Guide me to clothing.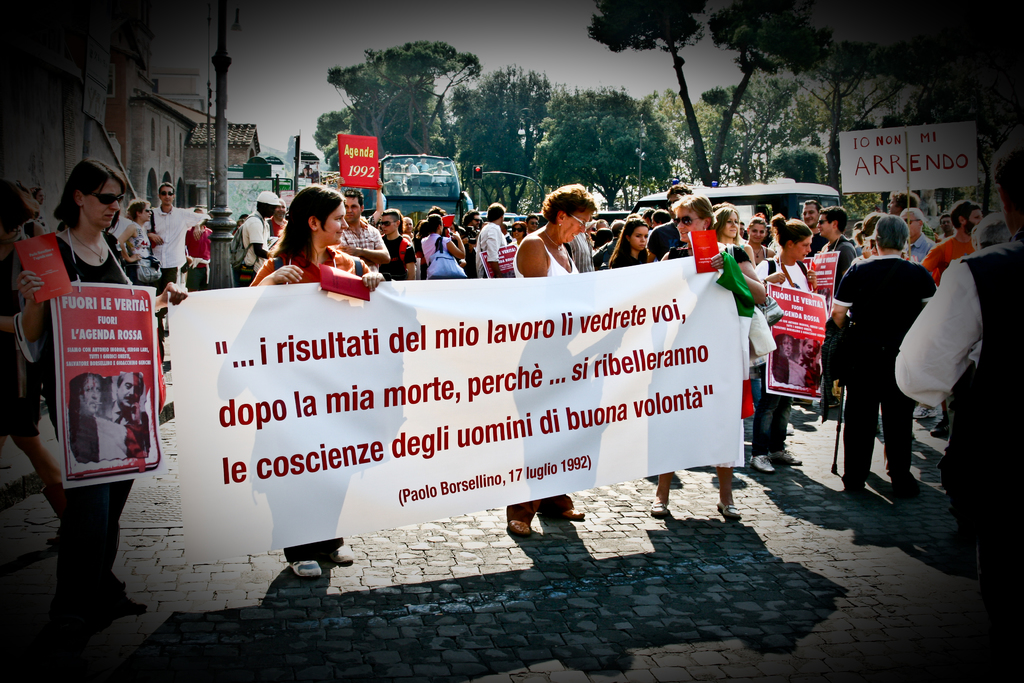
Guidance: [506, 239, 582, 523].
